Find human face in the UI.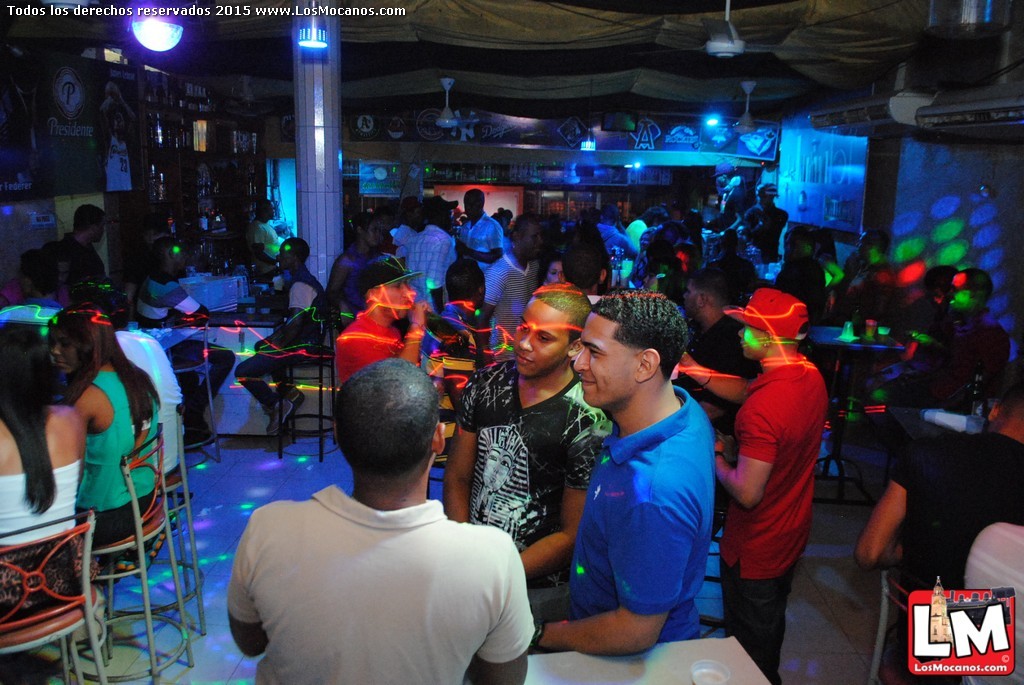
UI element at x1=46, y1=323, x2=78, y2=374.
